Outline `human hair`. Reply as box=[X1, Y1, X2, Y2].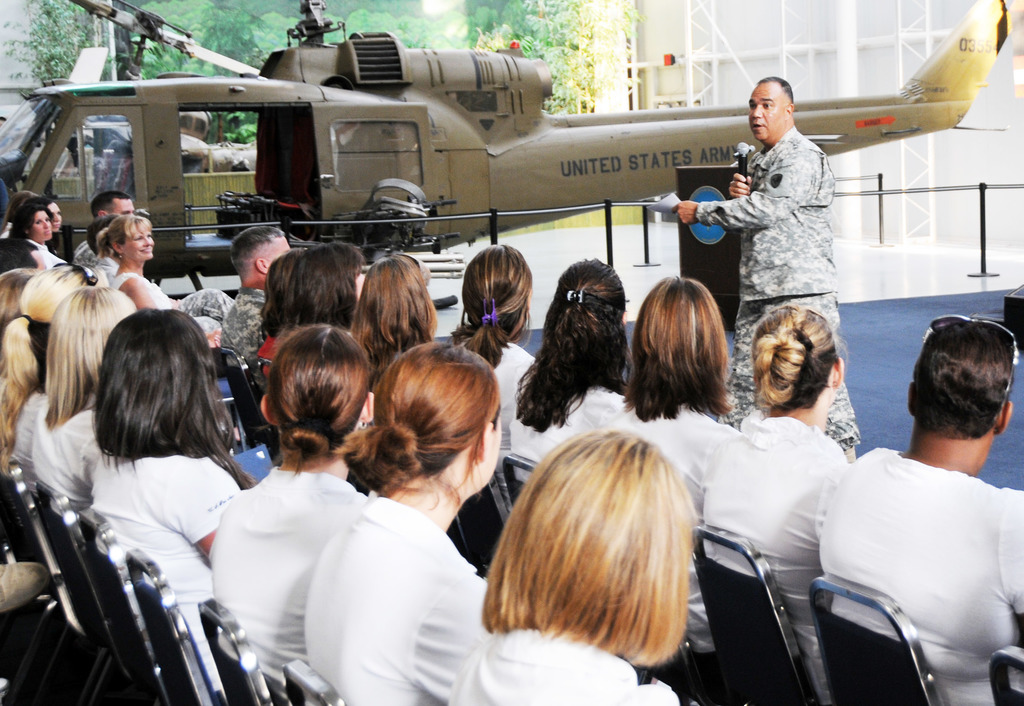
box=[450, 241, 532, 368].
